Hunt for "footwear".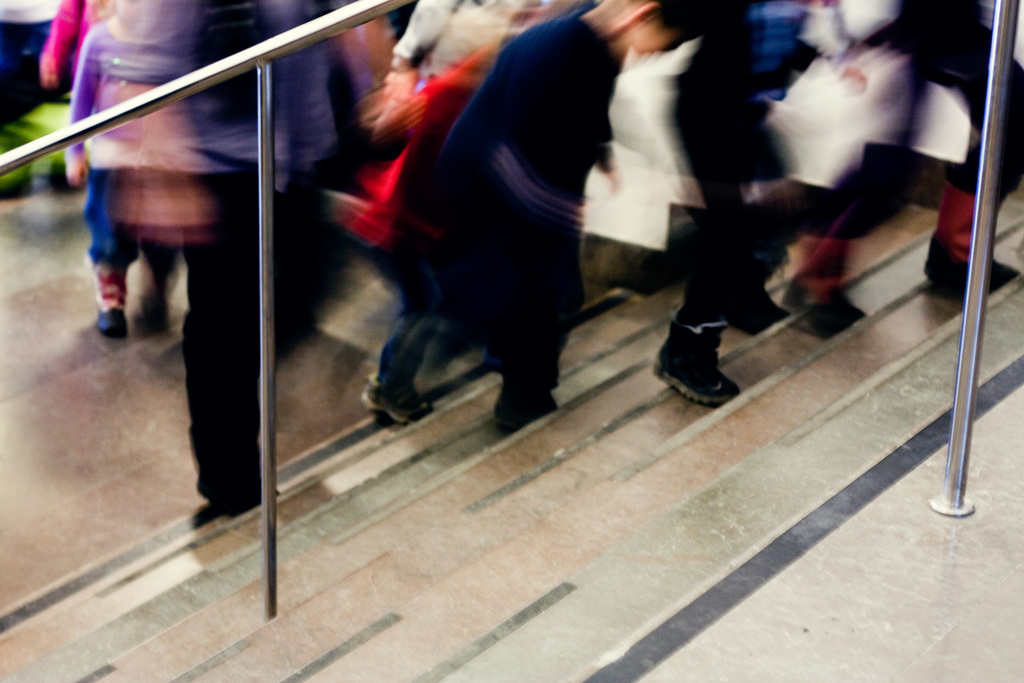
Hunted down at box(360, 381, 423, 424).
